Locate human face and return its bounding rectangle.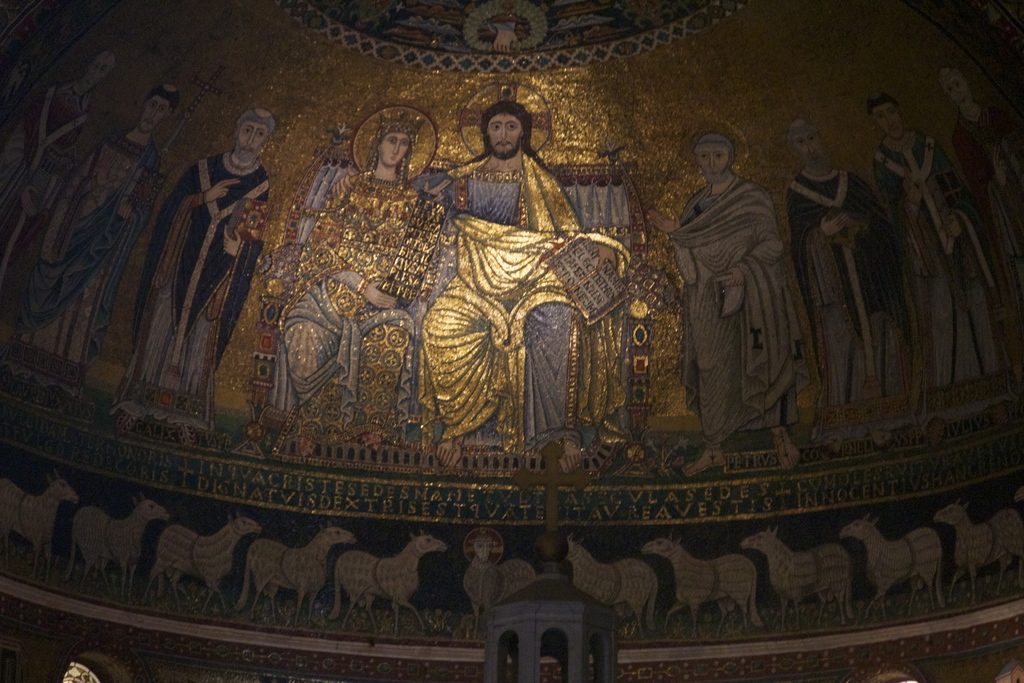
<bbox>142, 97, 168, 128</bbox>.
